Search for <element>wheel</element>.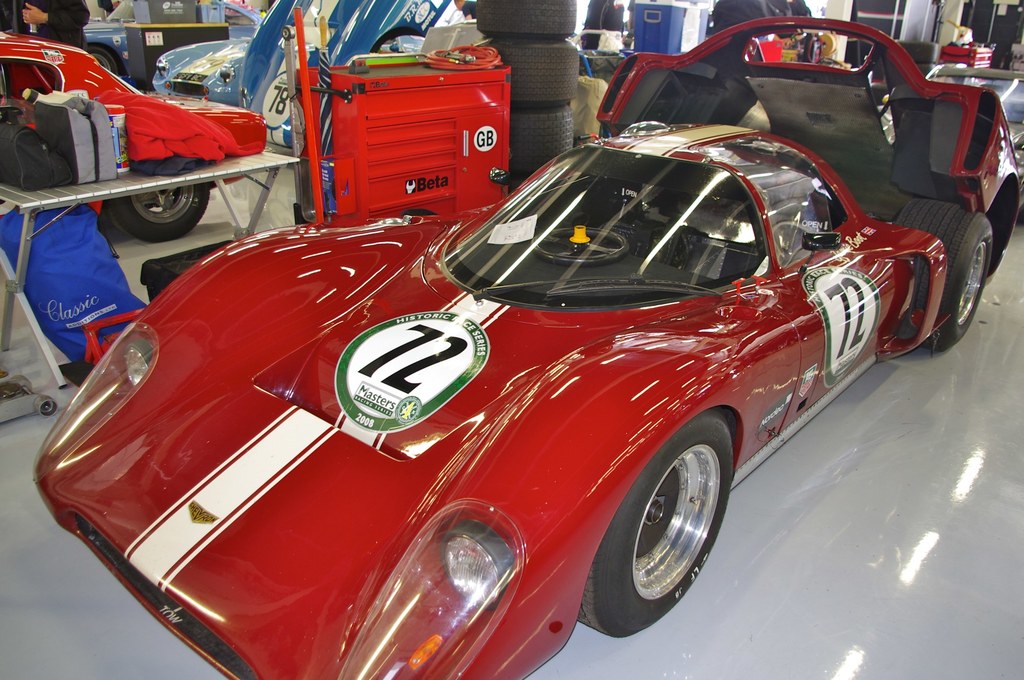
Found at 472/3/586/42.
